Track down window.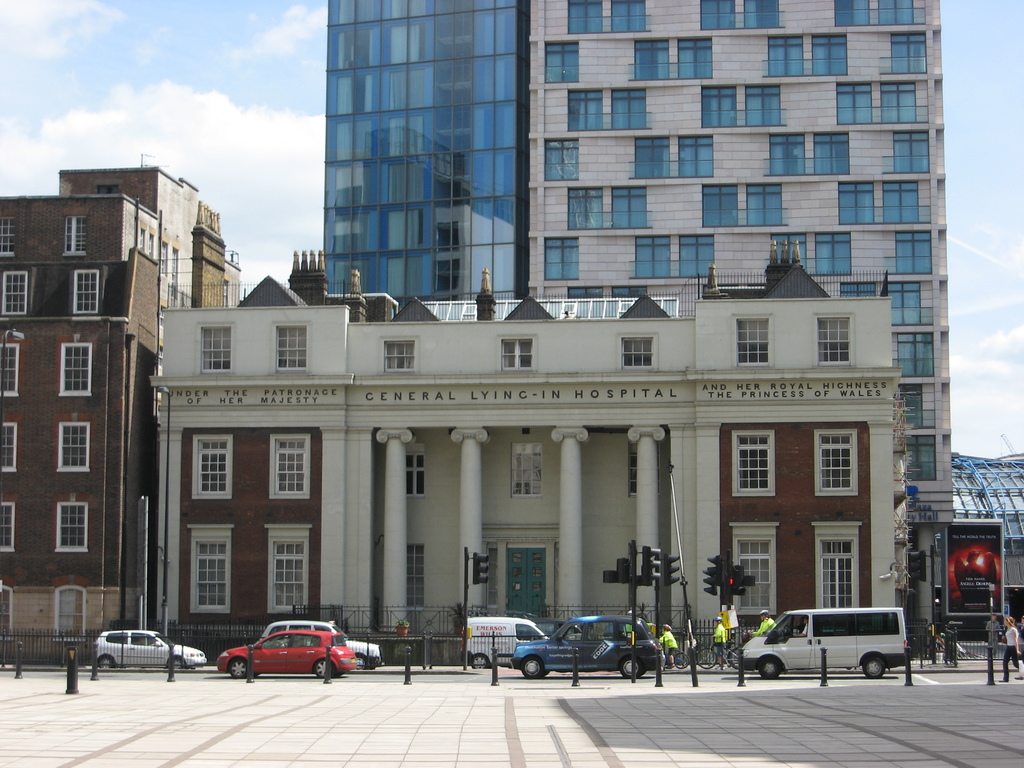
Tracked to Rect(817, 433, 858, 492).
